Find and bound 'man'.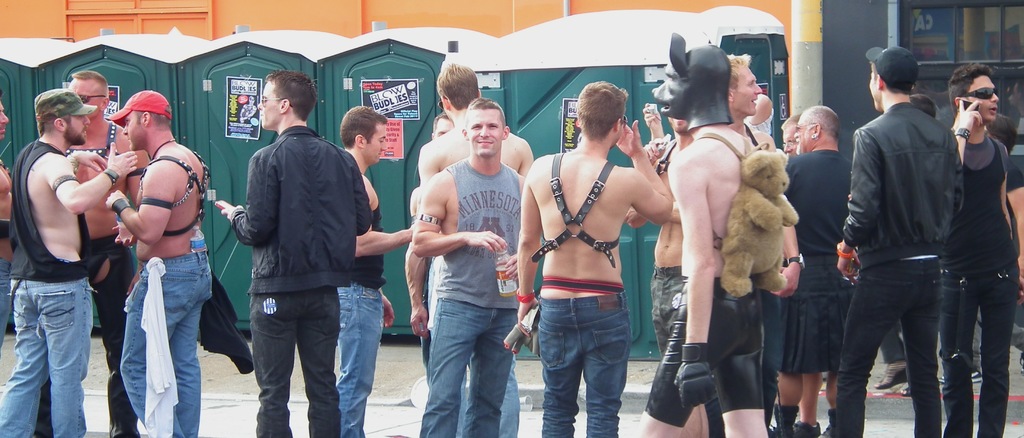
Bound: [x1=0, y1=90, x2=139, y2=437].
